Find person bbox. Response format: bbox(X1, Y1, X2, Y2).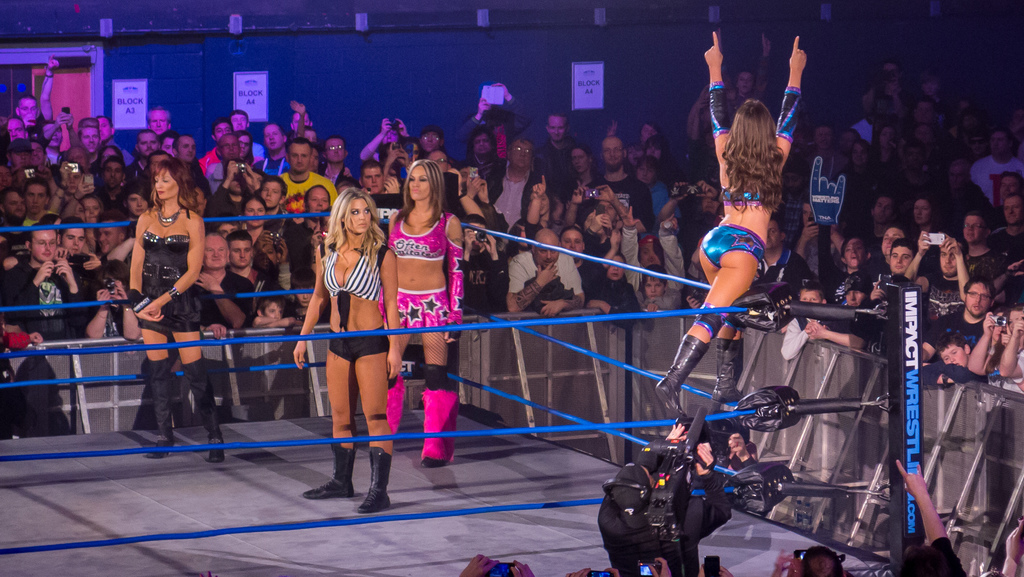
bbox(312, 131, 356, 194).
